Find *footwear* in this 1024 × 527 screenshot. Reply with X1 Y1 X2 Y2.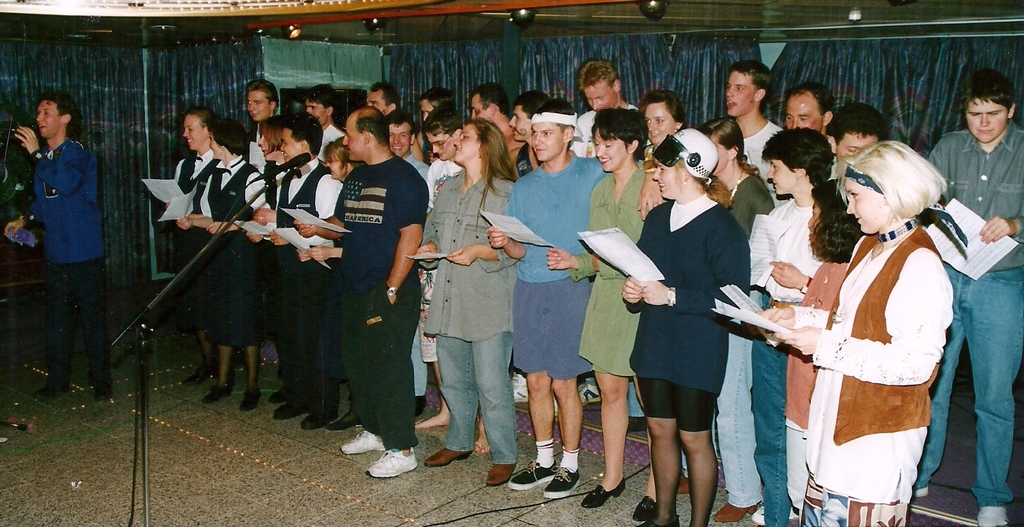
203 384 241 403.
